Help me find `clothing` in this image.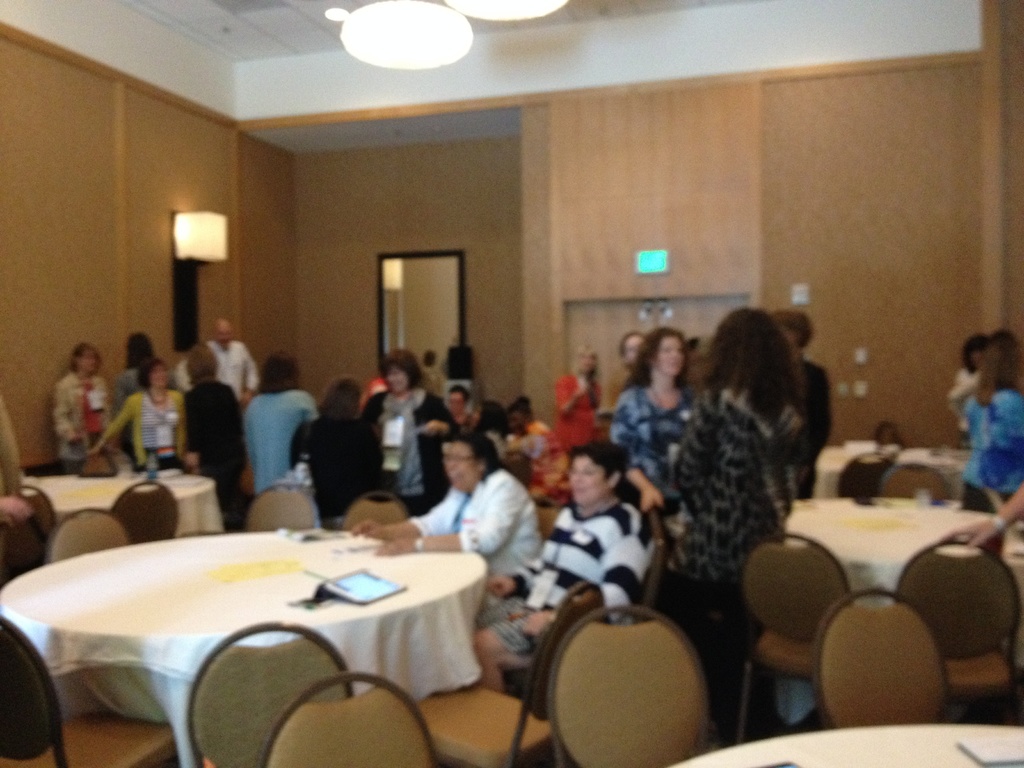
Found it: x1=184 y1=378 x2=242 y2=536.
